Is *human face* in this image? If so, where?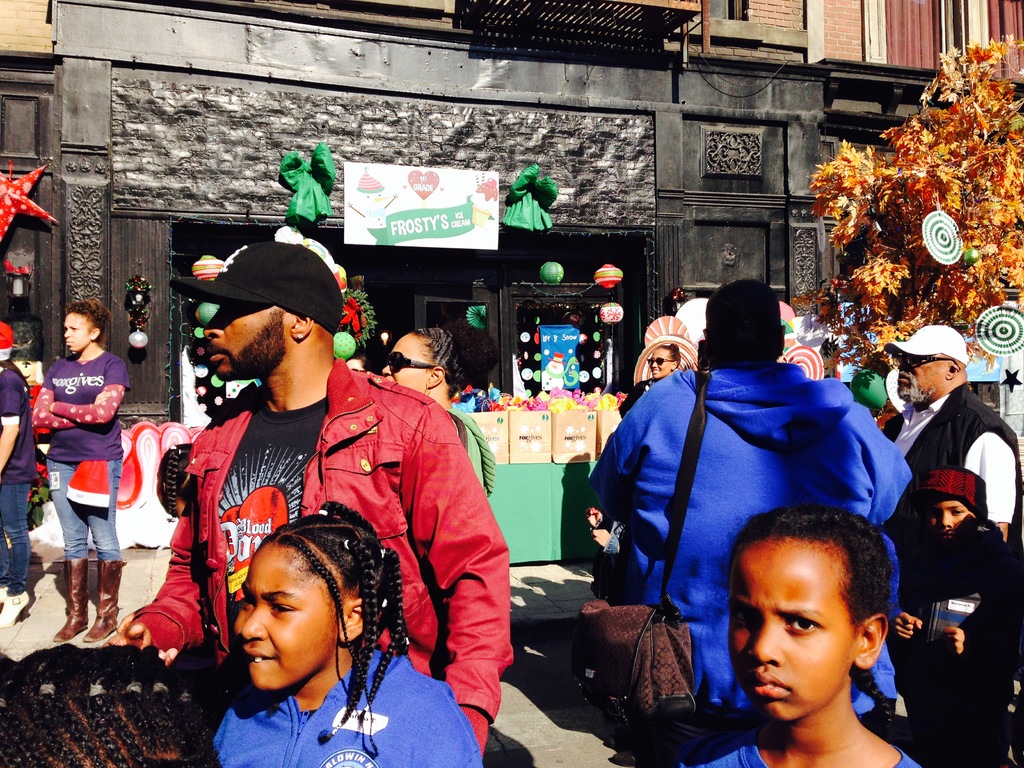
Yes, at bbox=[889, 340, 948, 413].
